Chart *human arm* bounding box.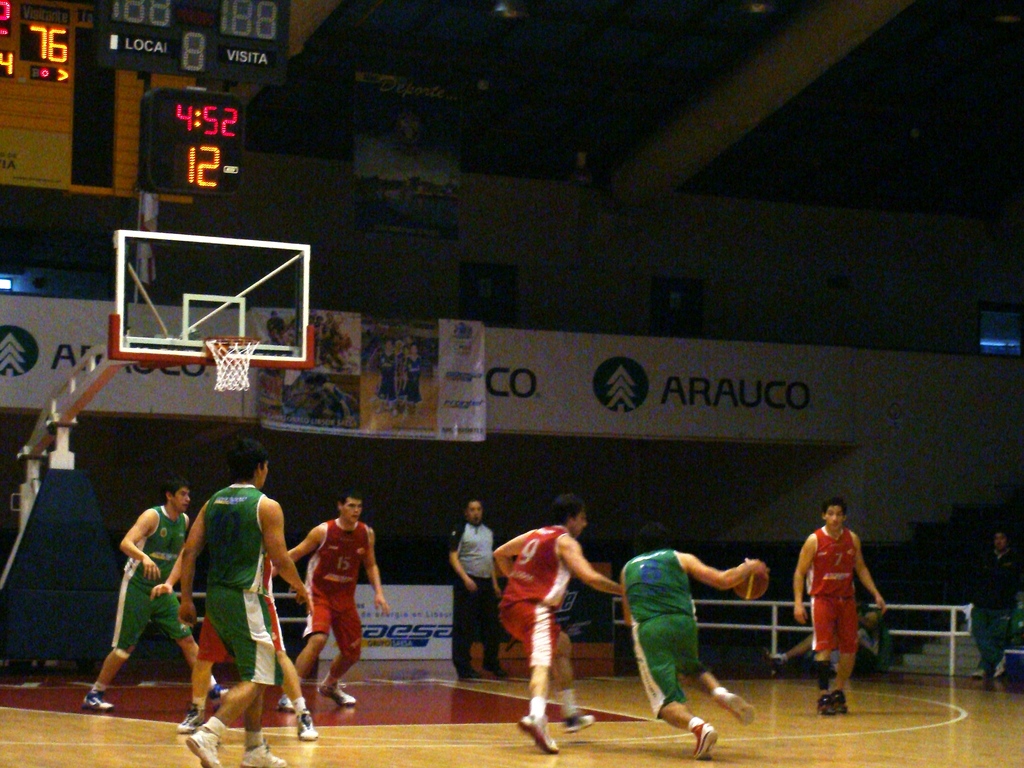
Charted: {"x1": 678, "y1": 549, "x2": 767, "y2": 589}.
